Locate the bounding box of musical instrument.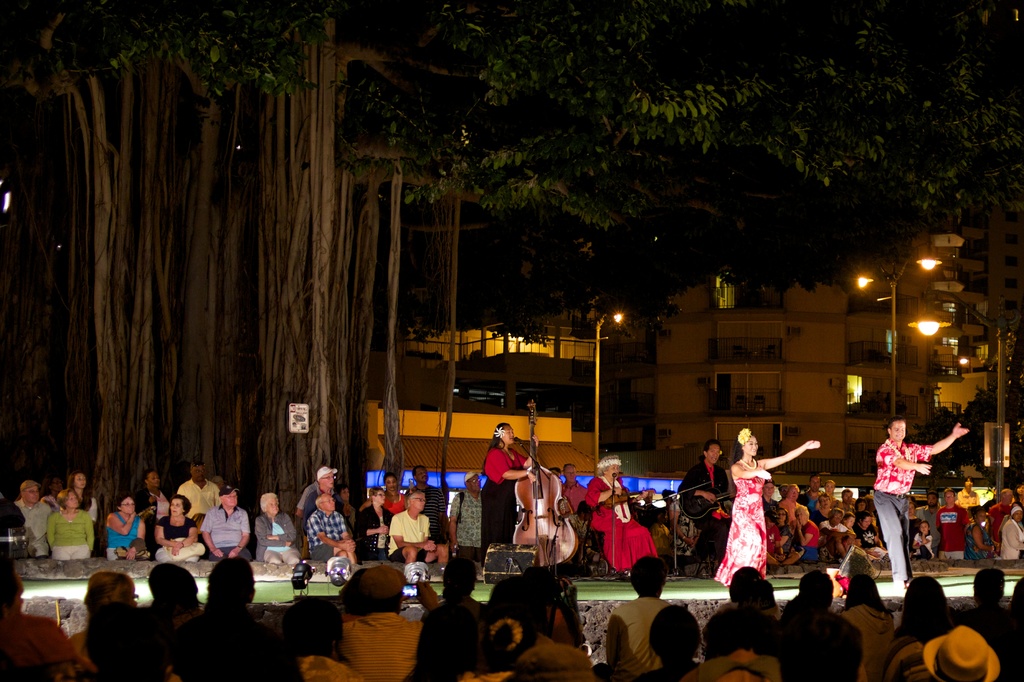
Bounding box: <region>682, 482, 740, 521</region>.
